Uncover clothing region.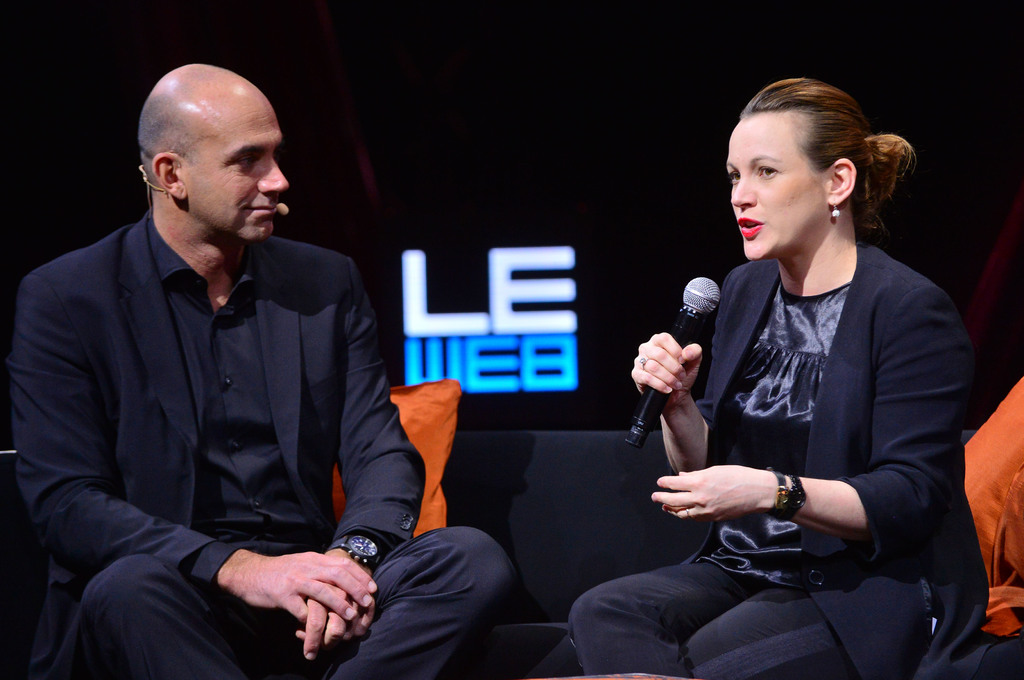
Uncovered: [left=570, top=221, right=992, bottom=679].
